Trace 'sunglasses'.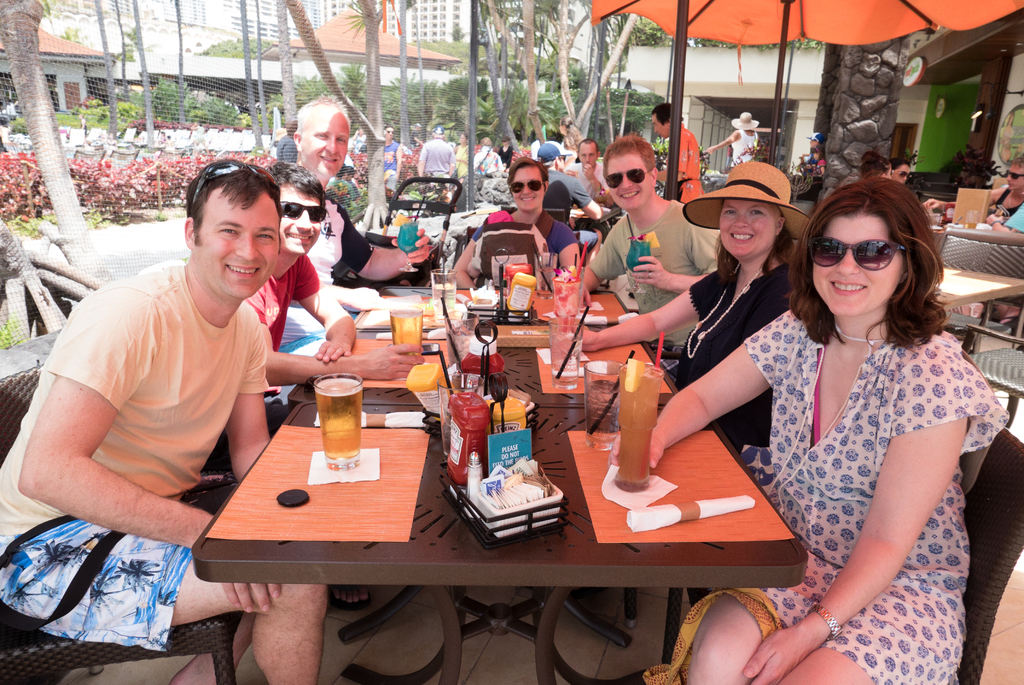
Traced to [189,163,274,204].
